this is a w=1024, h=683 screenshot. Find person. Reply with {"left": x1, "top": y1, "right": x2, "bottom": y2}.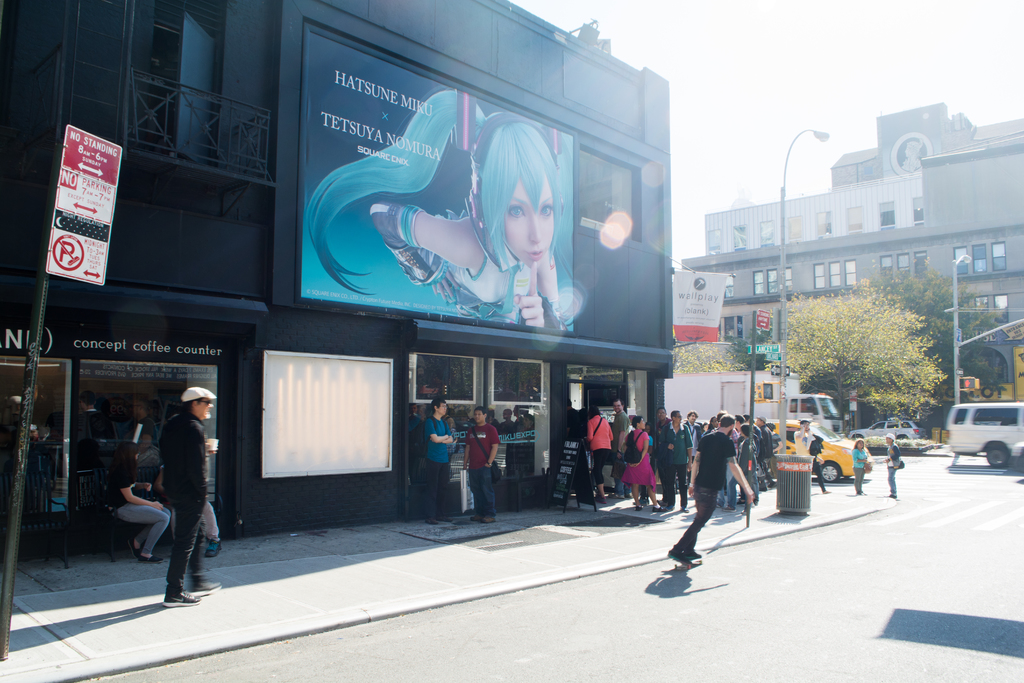
{"left": 733, "top": 414, "right": 746, "bottom": 447}.
